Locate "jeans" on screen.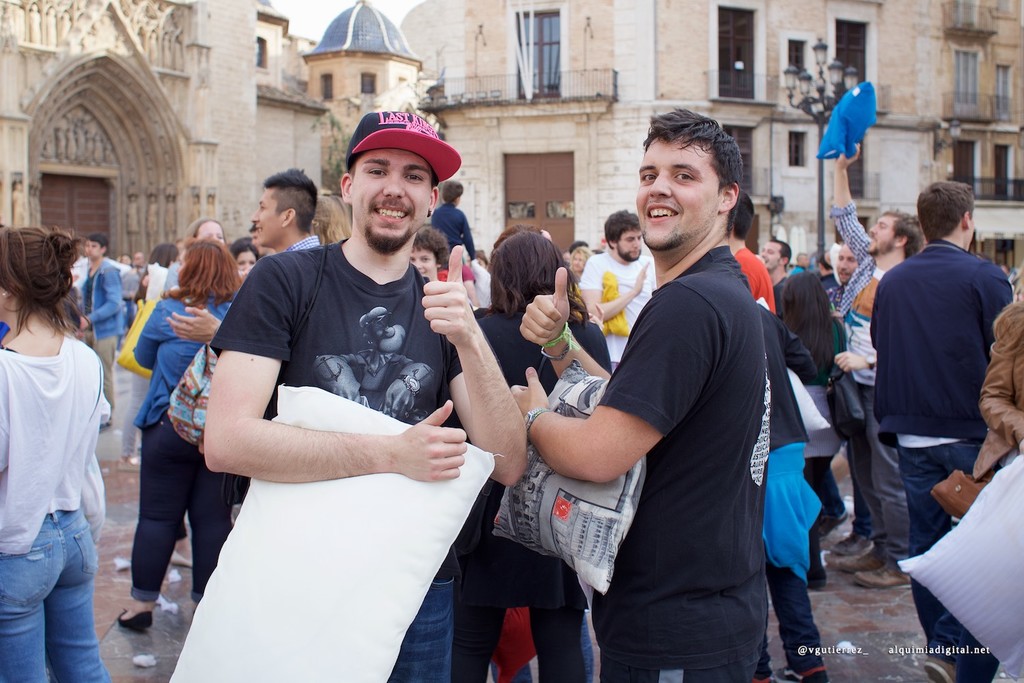
On screen at (left=122, top=417, right=236, bottom=599).
